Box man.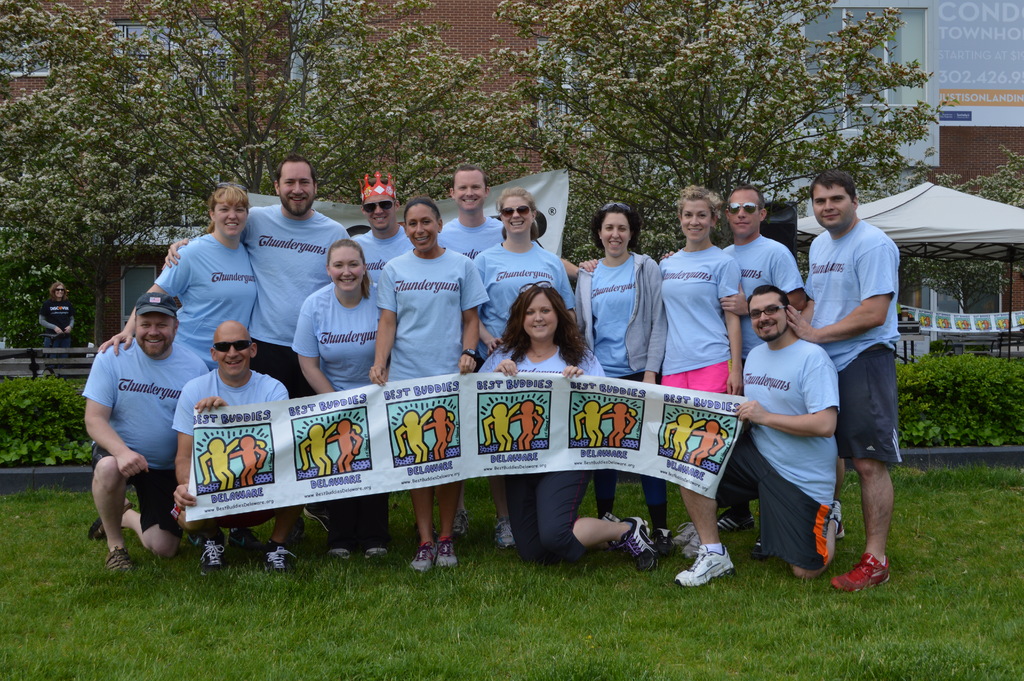
BBox(354, 176, 417, 290).
